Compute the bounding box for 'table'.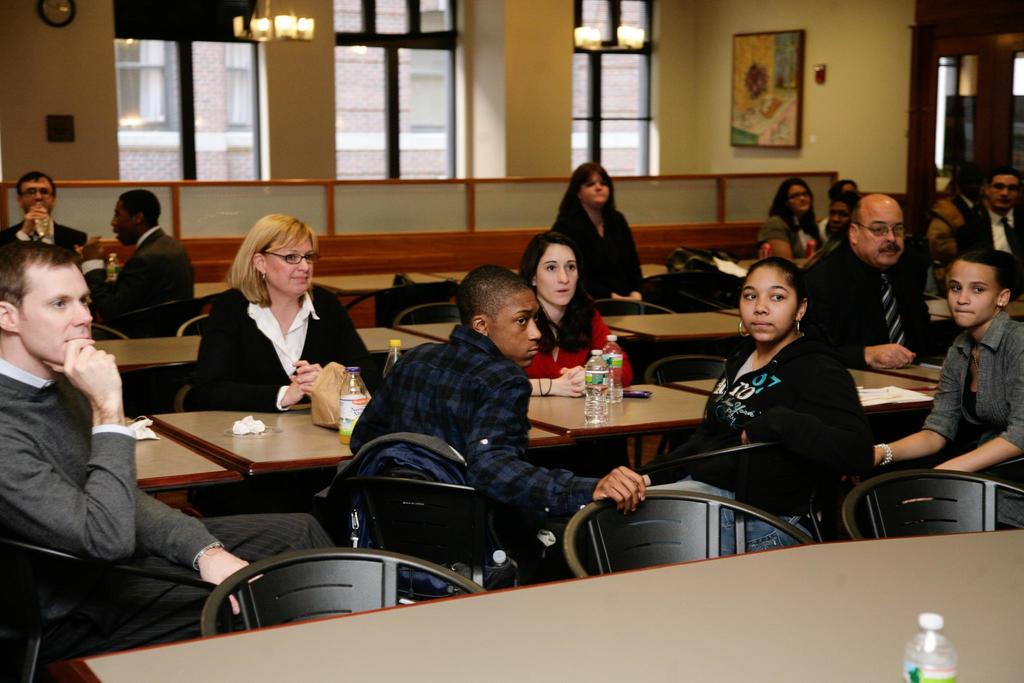
region(525, 375, 726, 442).
